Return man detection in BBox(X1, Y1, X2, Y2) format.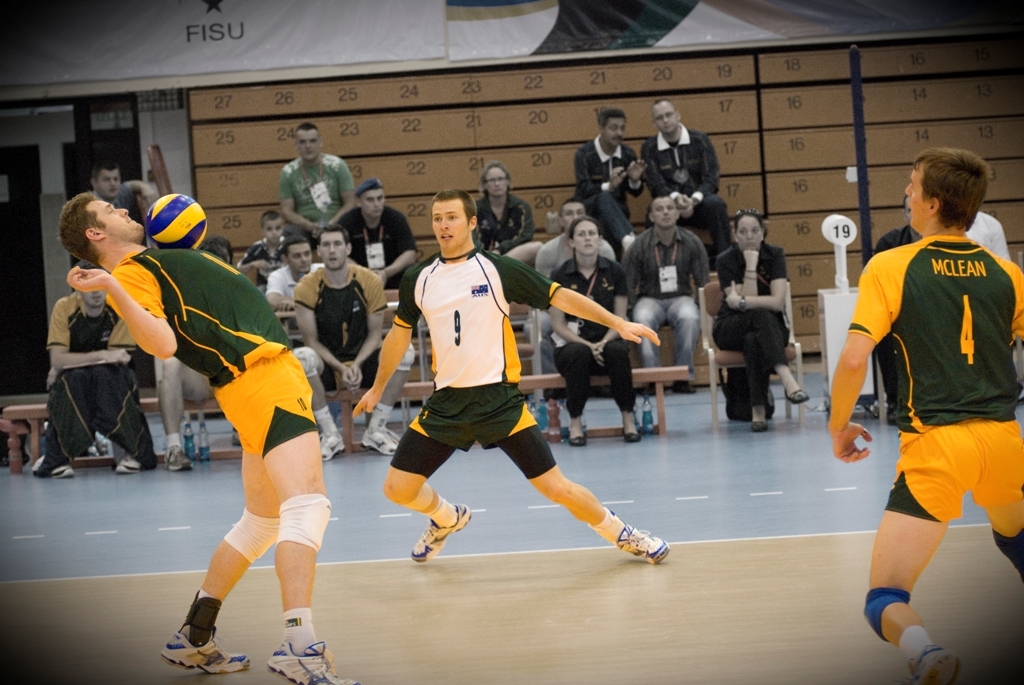
BBox(868, 196, 930, 420).
